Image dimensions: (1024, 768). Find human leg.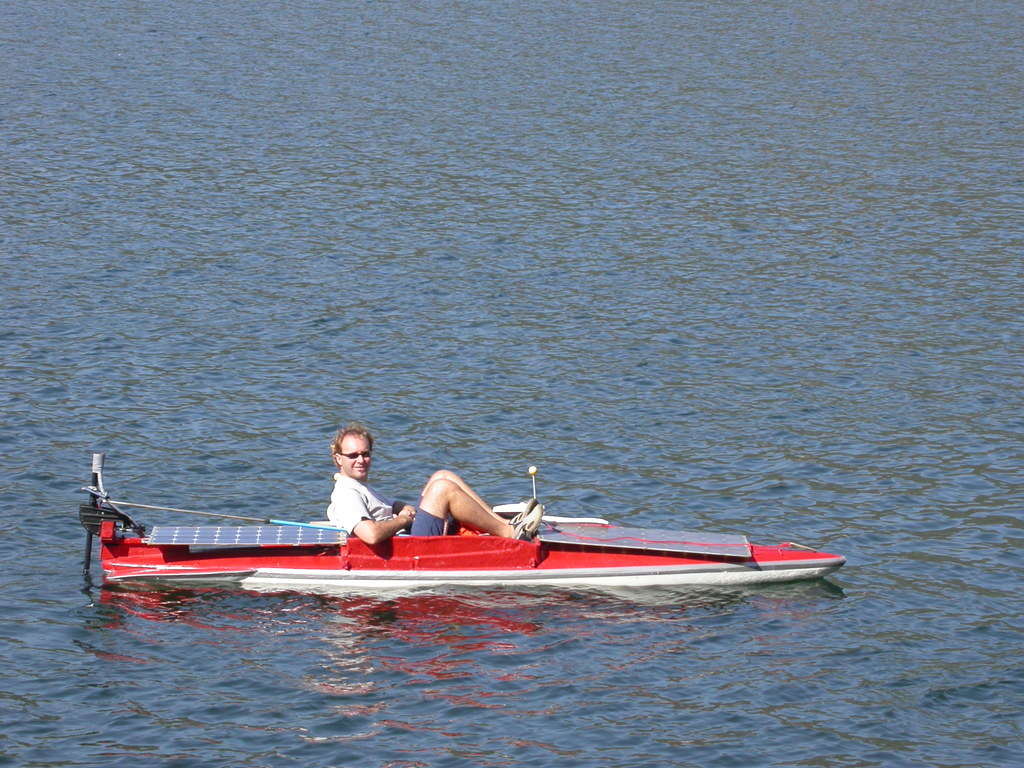
bbox=[401, 470, 546, 543].
